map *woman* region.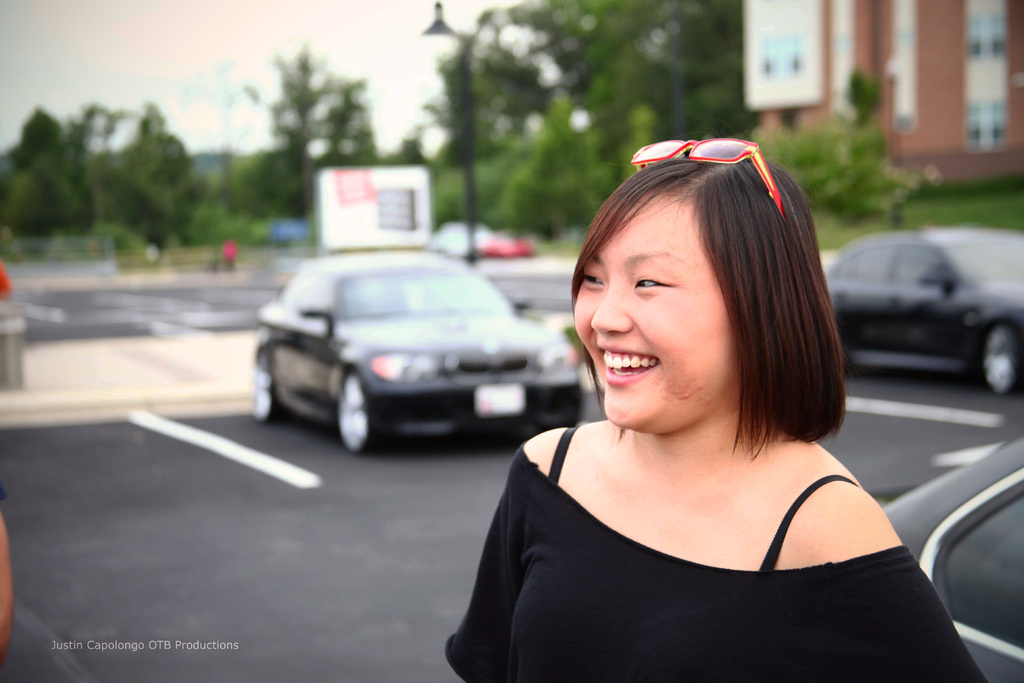
Mapped to <bbox>446, 136, 923, 682</bbox>.
